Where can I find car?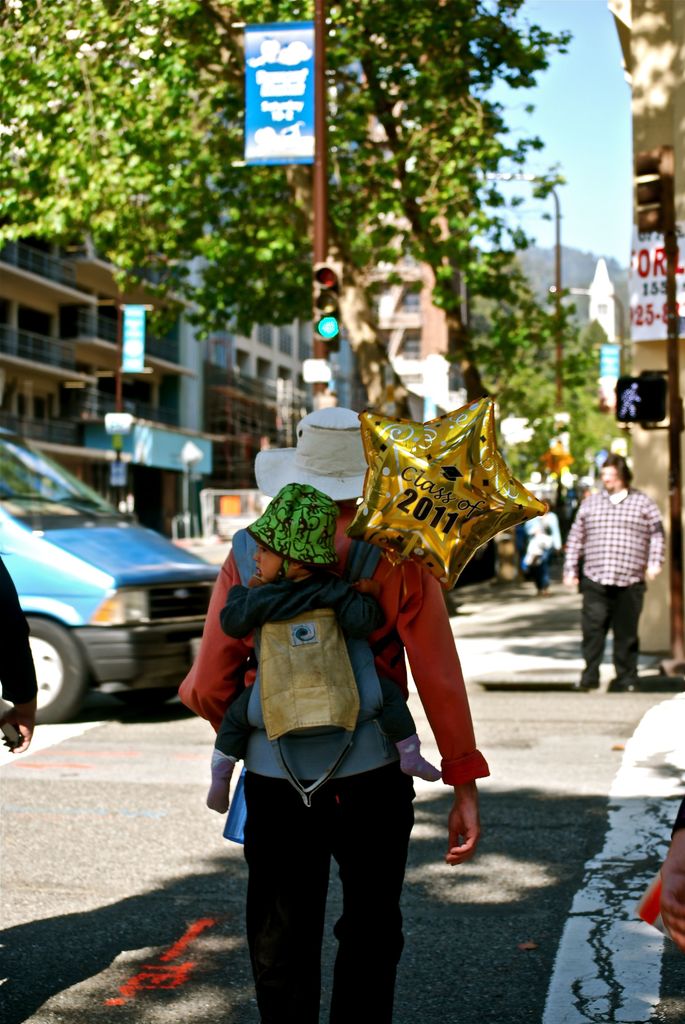
You can find it at (0, 421, 223, 725).
